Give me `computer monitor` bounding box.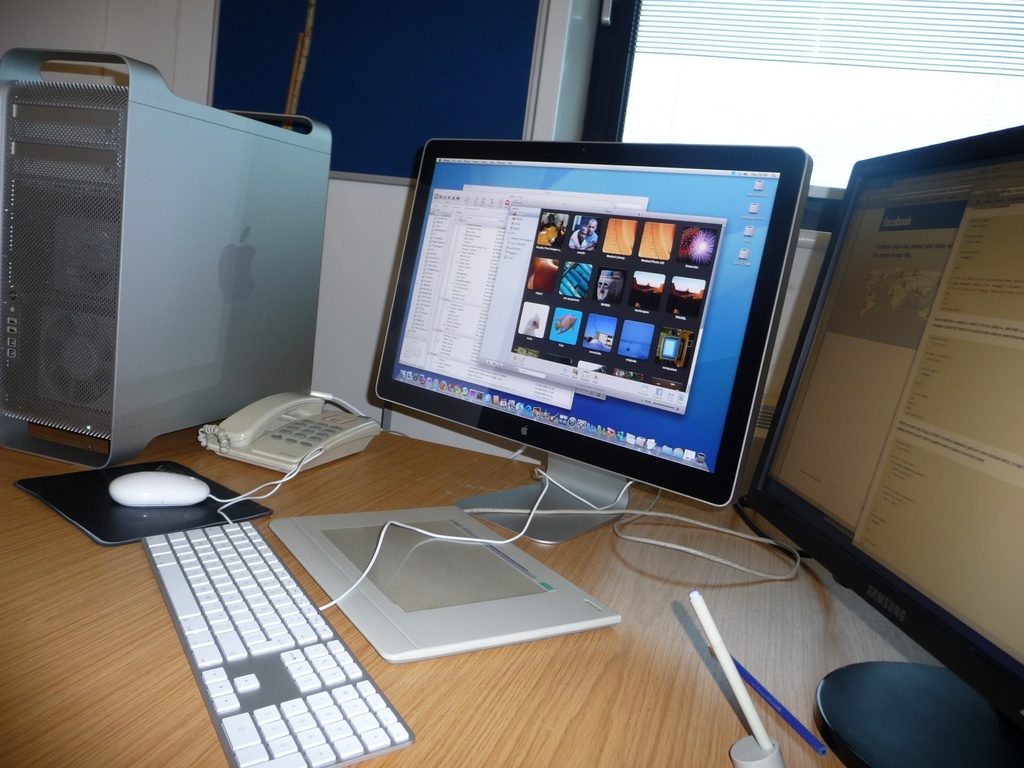
[x1=366, y1=140, x2=804, y2=556].
